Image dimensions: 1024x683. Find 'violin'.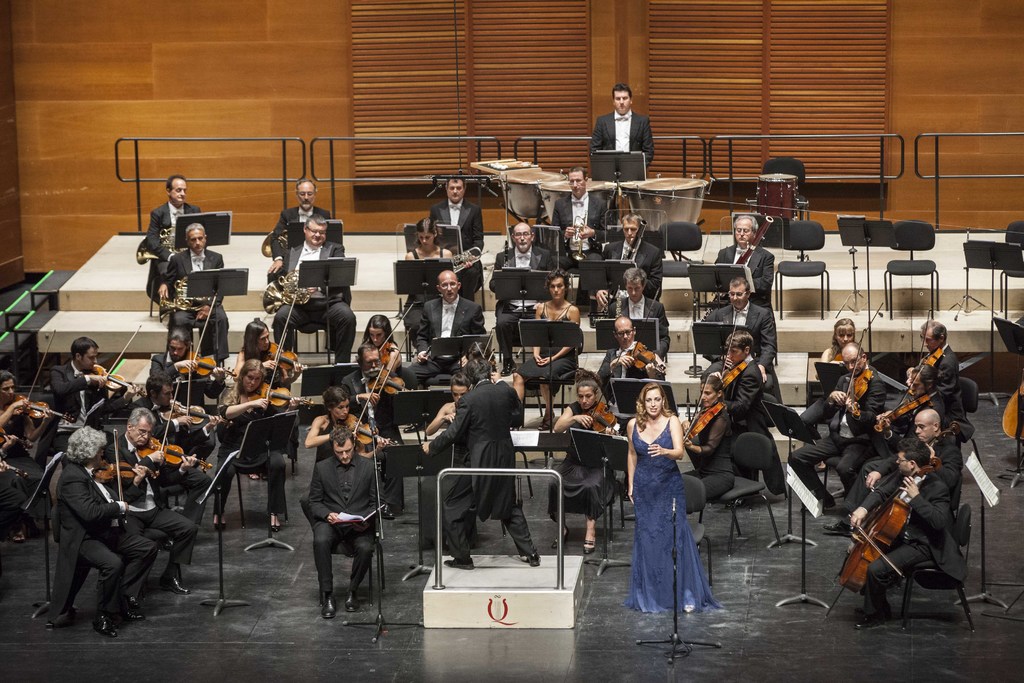
region(833, 302, 884, 364).
